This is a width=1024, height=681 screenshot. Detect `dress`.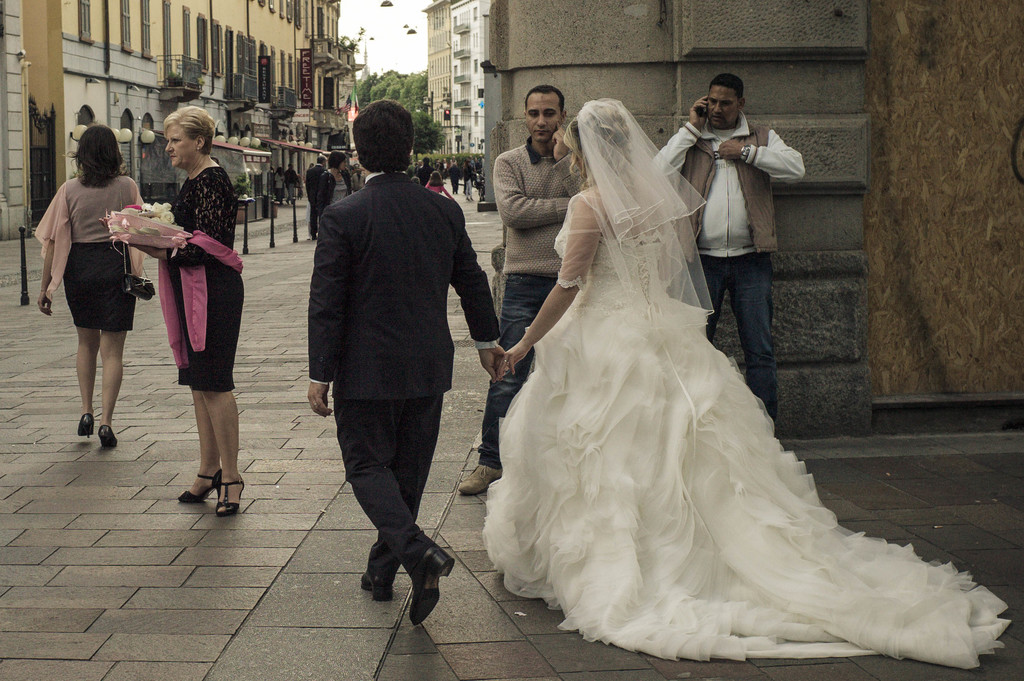
select_region(175, 159, 244, 389).
